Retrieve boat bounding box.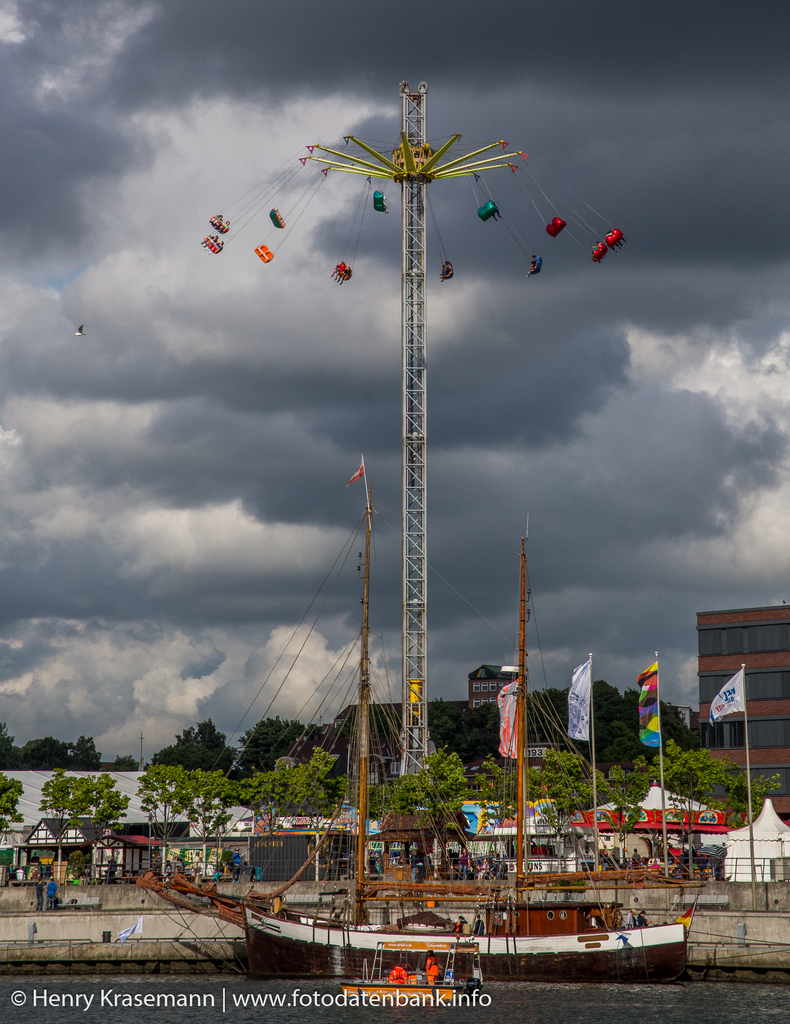
Bounding box: Rect(141, 464, 689, 988).
